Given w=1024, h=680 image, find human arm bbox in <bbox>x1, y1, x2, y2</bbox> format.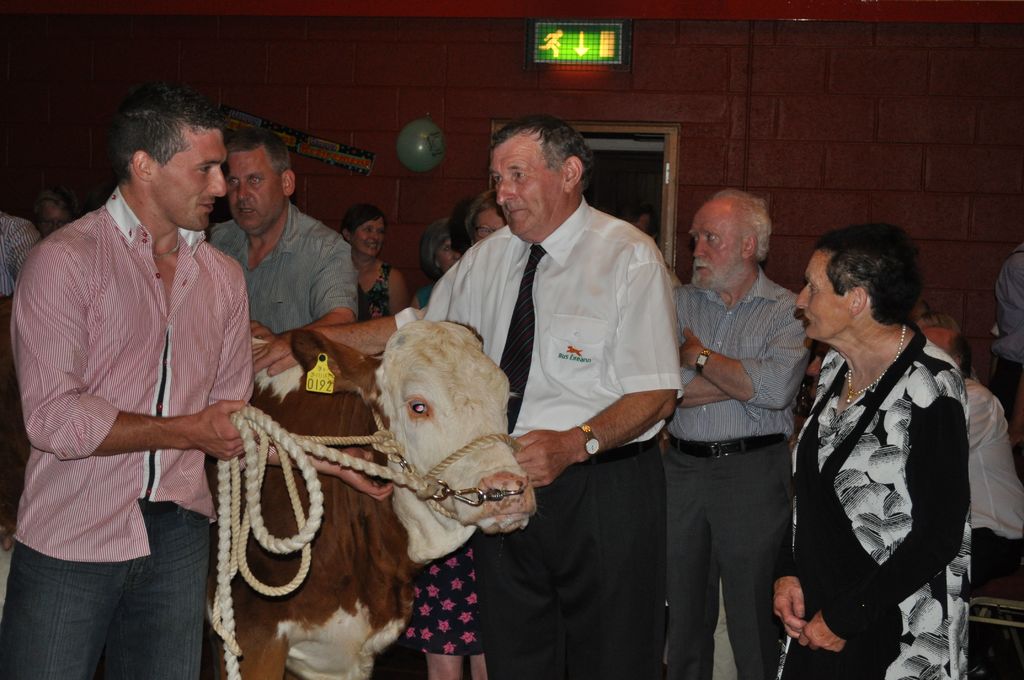
<bbox>508, 386, 678, 490</bbox>.
